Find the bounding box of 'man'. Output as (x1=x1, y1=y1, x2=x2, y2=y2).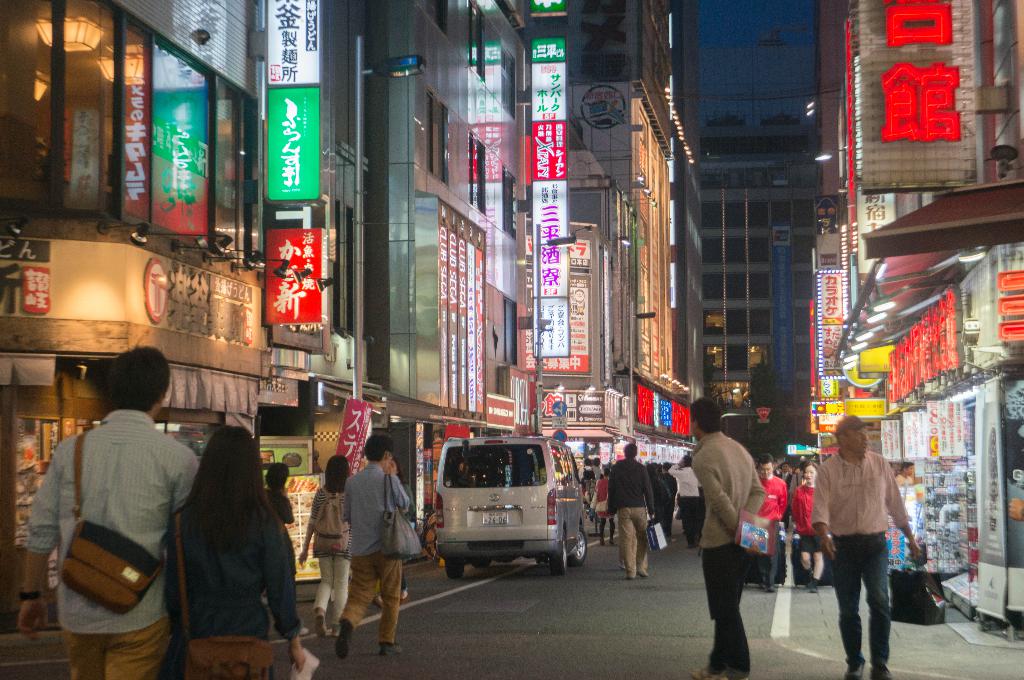
(x1=893, y1=461, x2=920, y2=487).
